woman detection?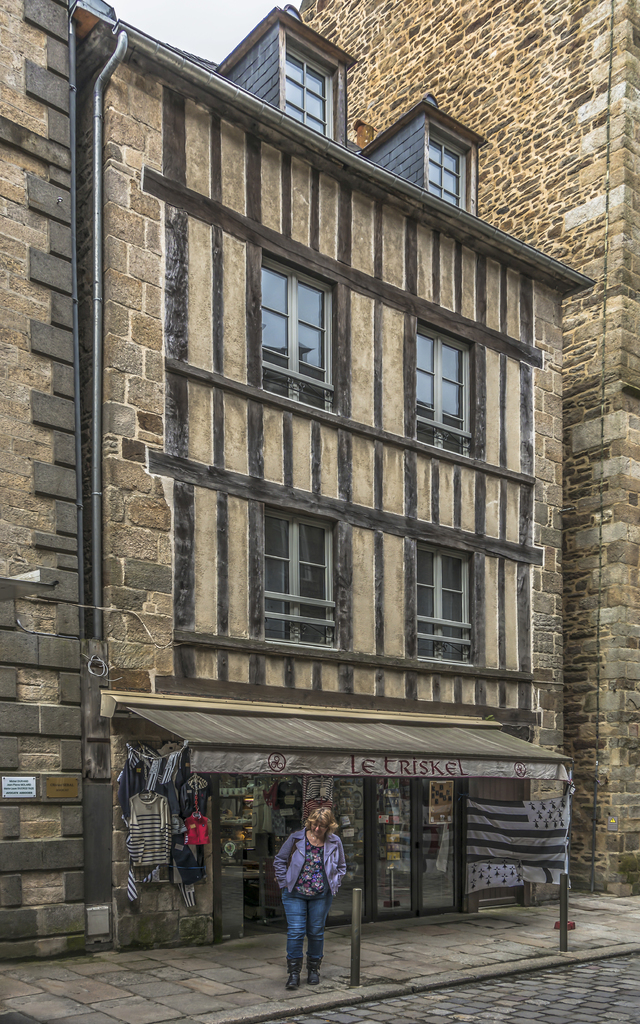
273:813:358:990
